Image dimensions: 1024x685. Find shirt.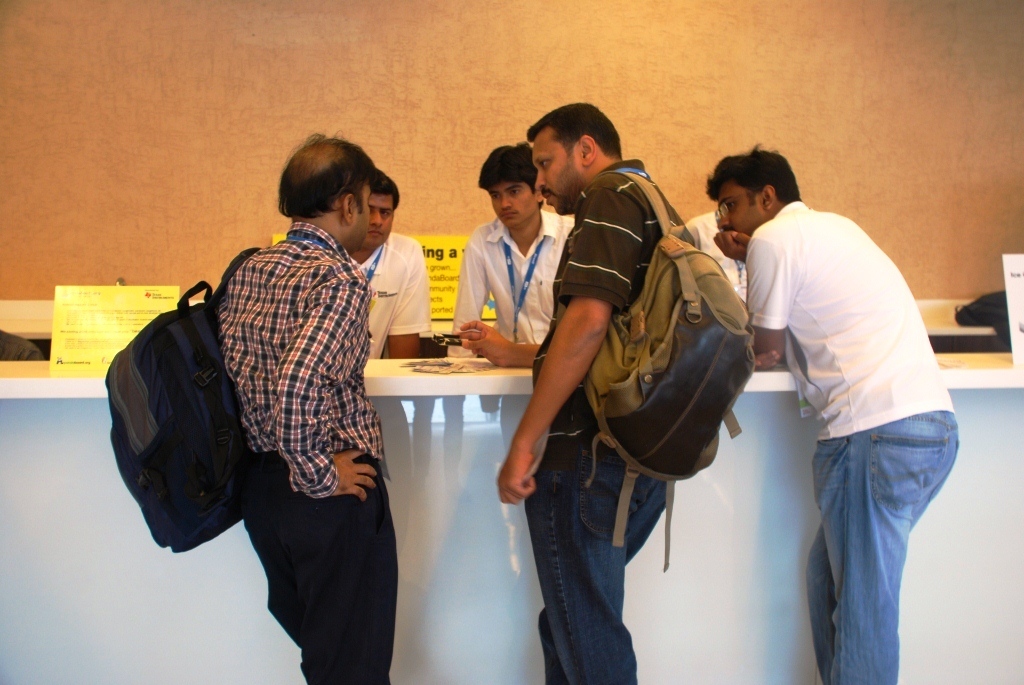
[left=446, top=209, right=574, bottom=357].
